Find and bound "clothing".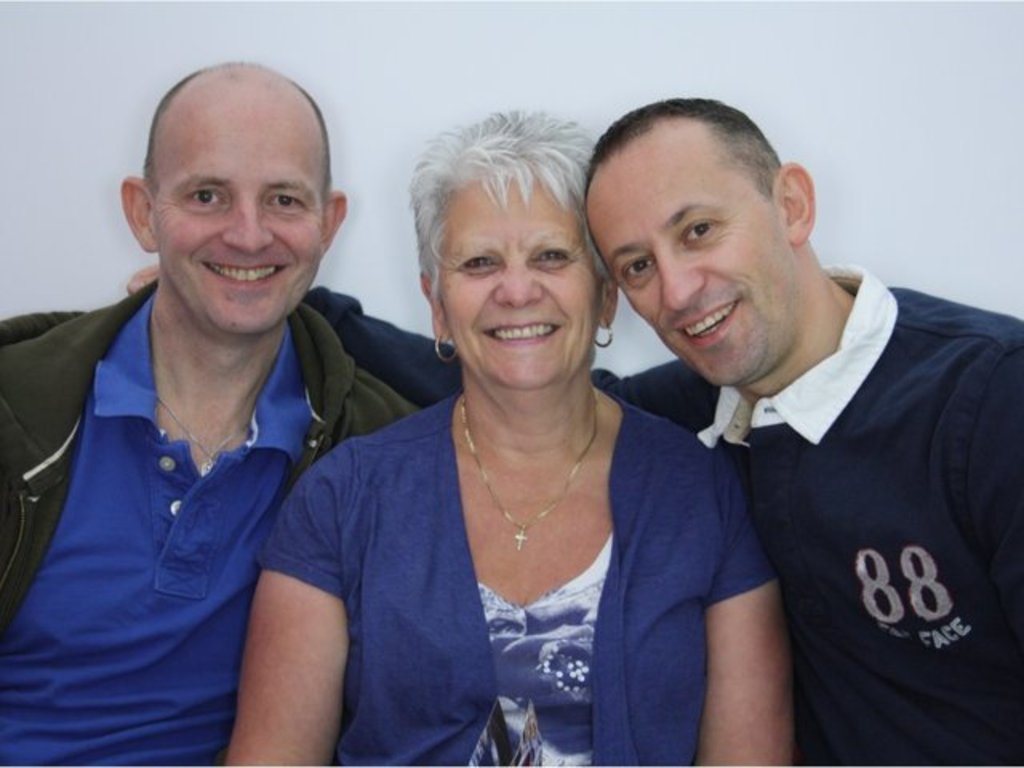
Bound: locate(2, 275, 430, 766).
